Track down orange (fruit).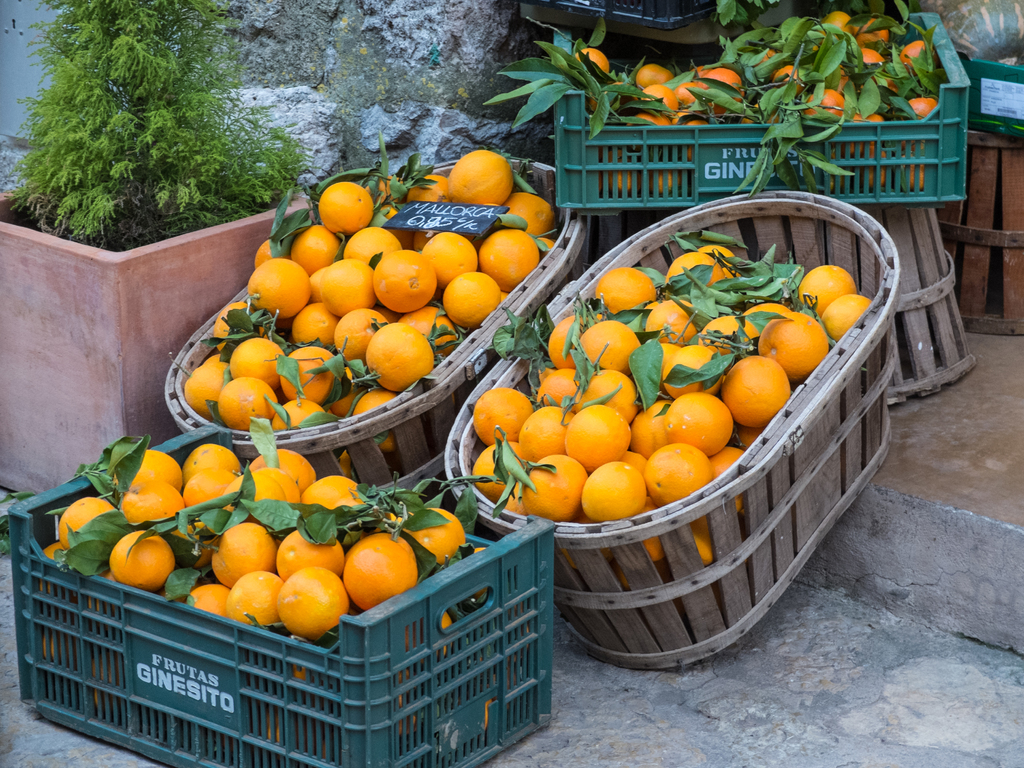
Tracked to bbox(379, 327, 435, 389).
